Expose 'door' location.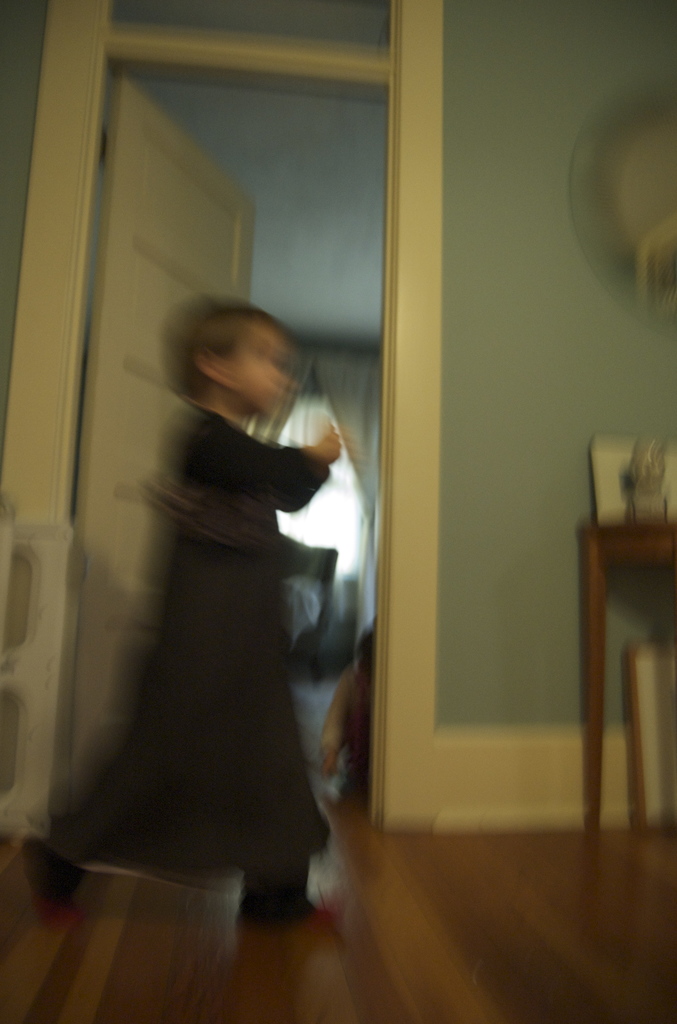
Exposed at bbox=(66, 72, 265, 782).
